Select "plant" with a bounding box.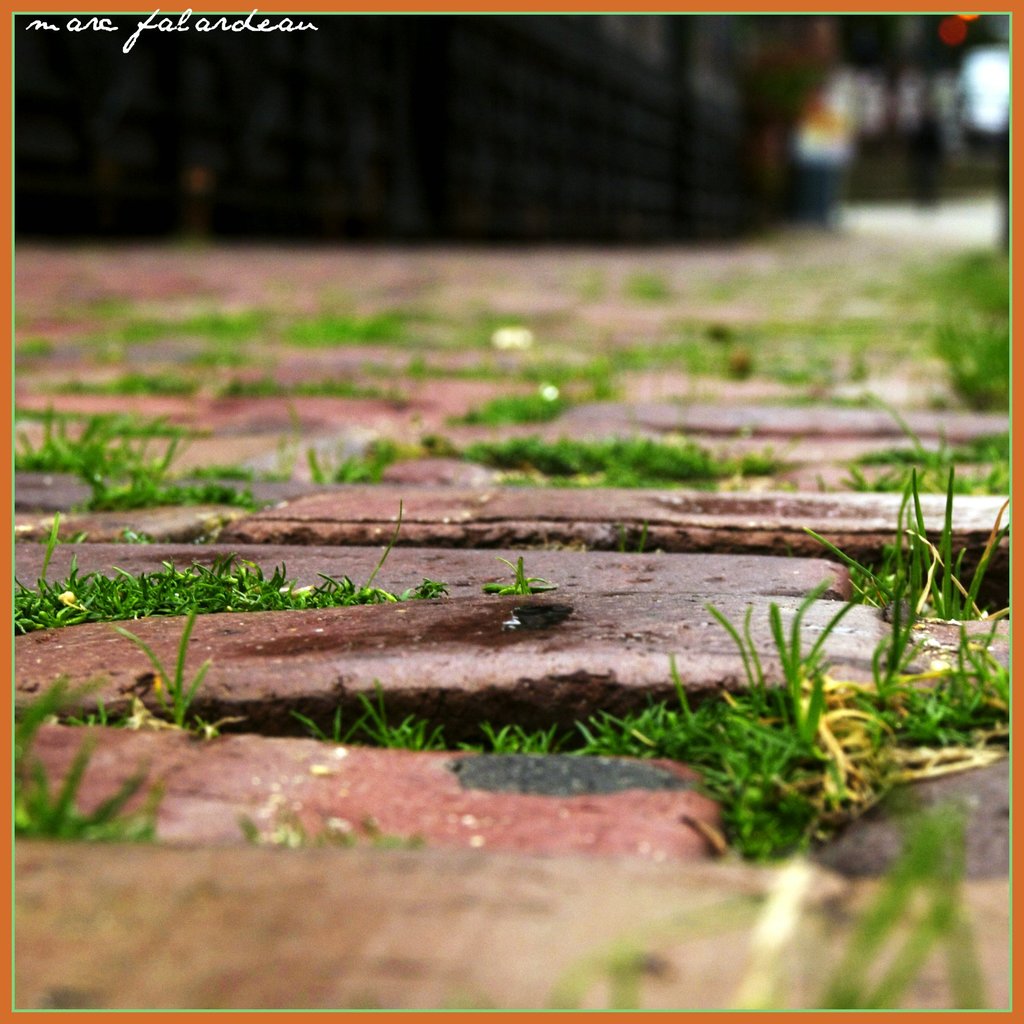
[left=13, top=321, right=56, bottom=356].
